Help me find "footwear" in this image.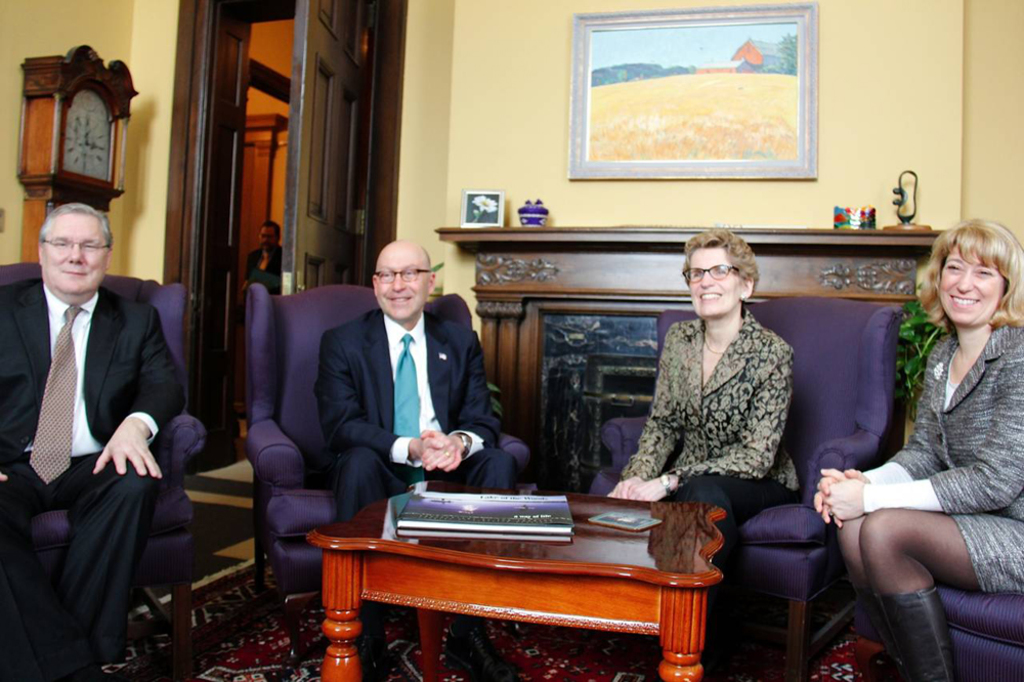
Found it: BBox(357, 614, 383, 679).
